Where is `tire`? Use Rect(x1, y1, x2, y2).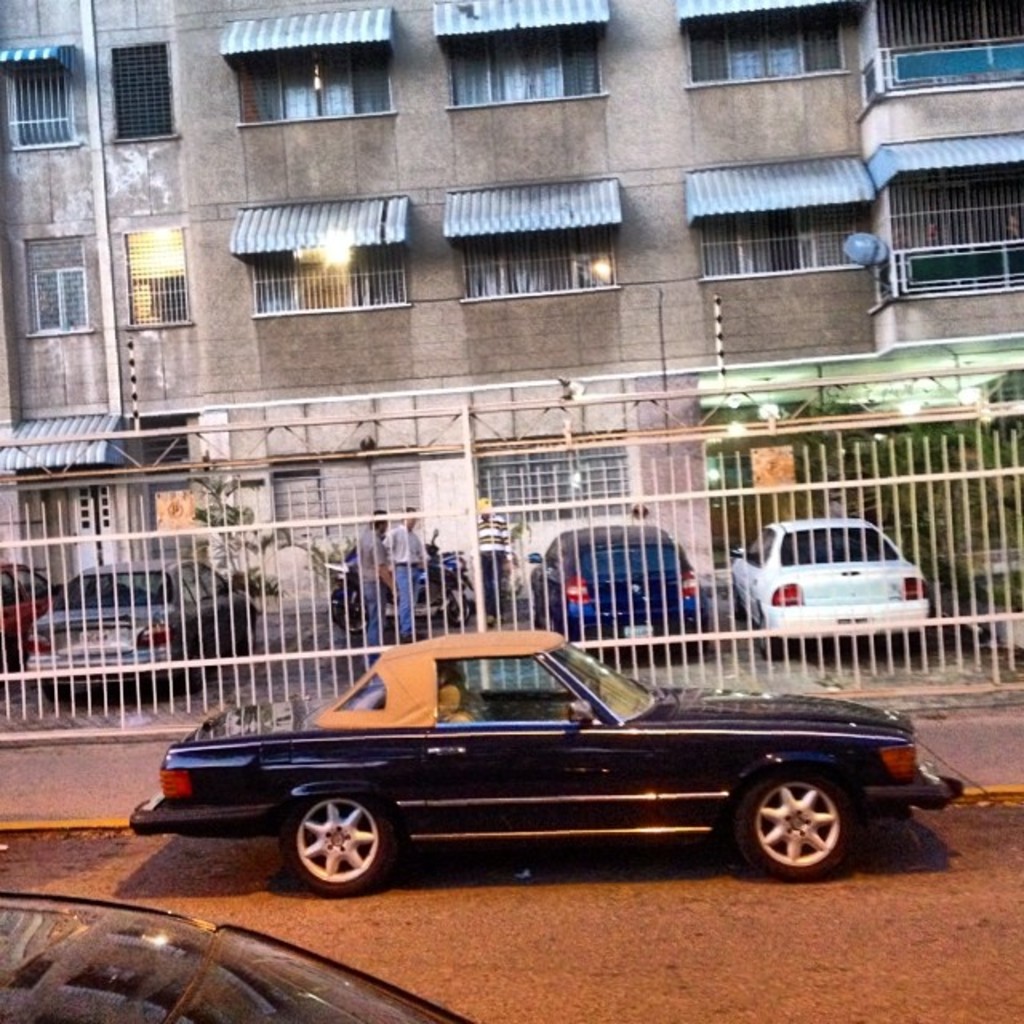
Rect(534, 603, 555, 629).
